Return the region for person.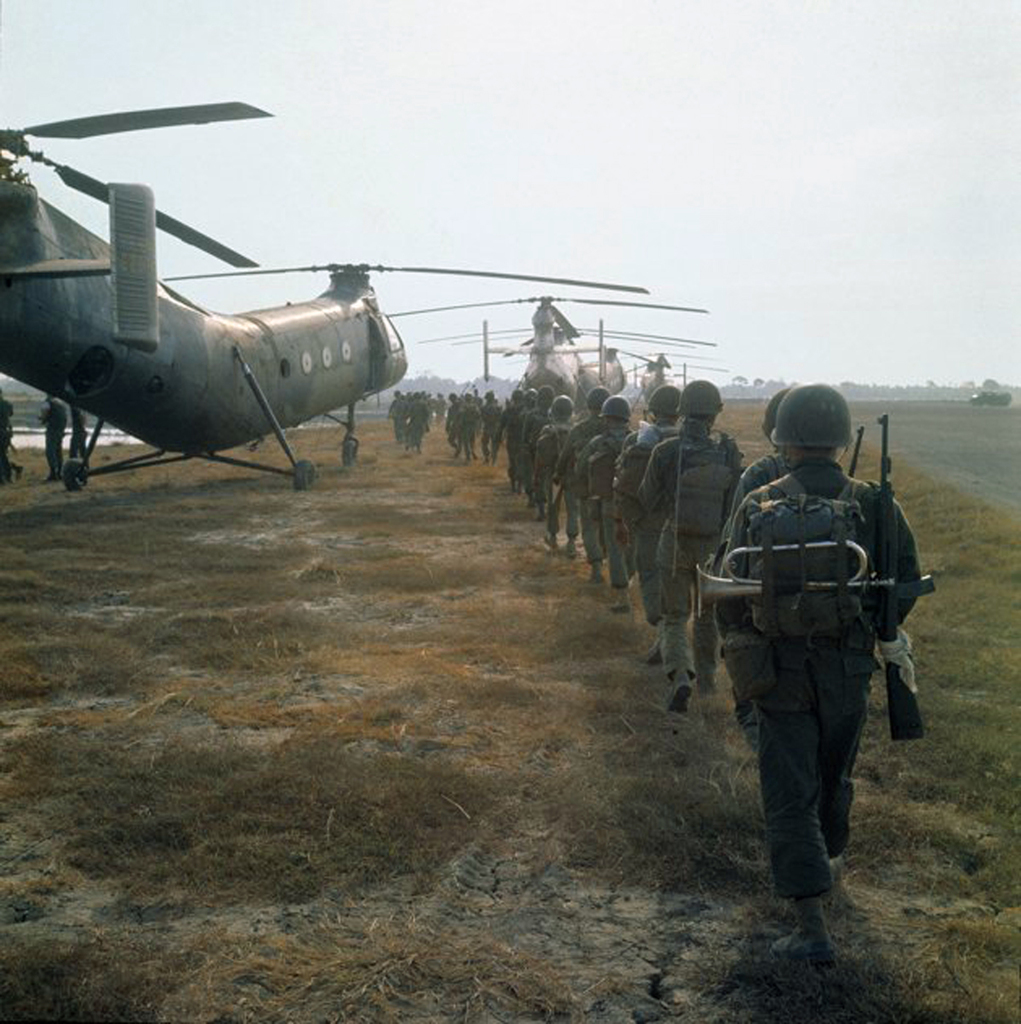
628/373/748/718.
